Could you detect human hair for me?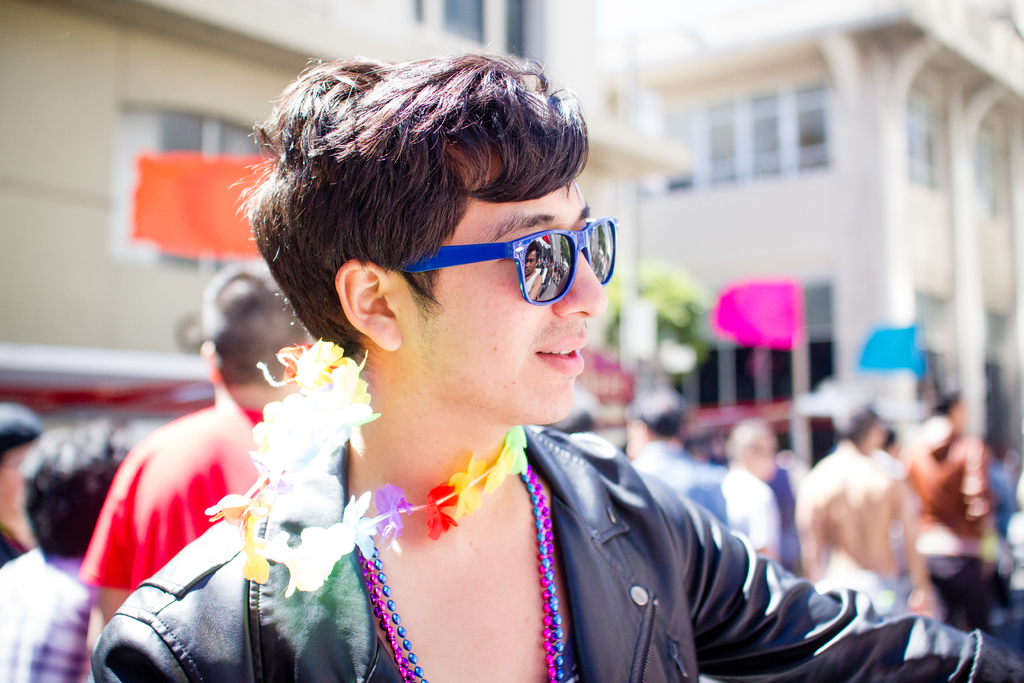
Detection result: 624, 386, 689, 443.
